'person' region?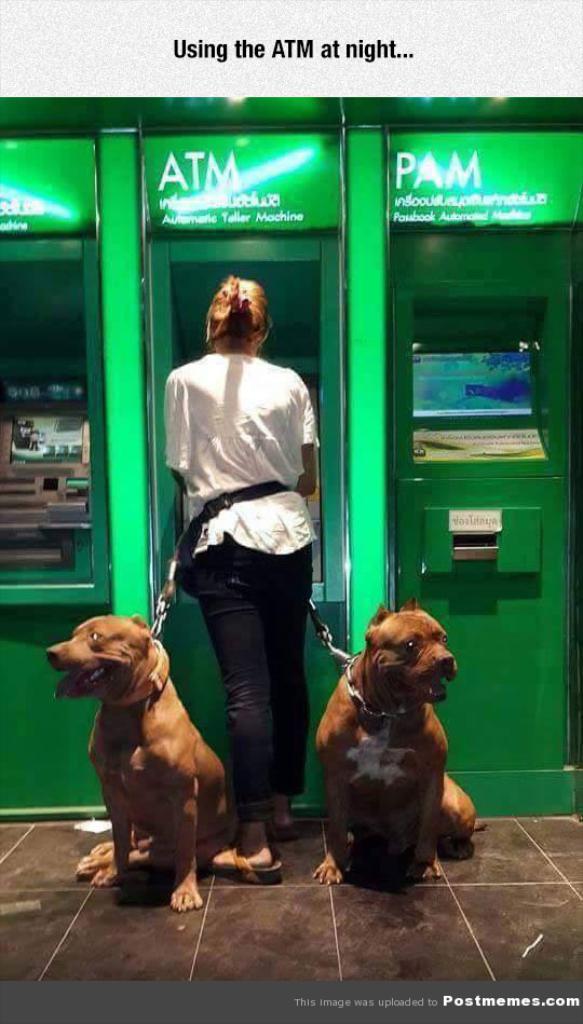
152:255:331:828
